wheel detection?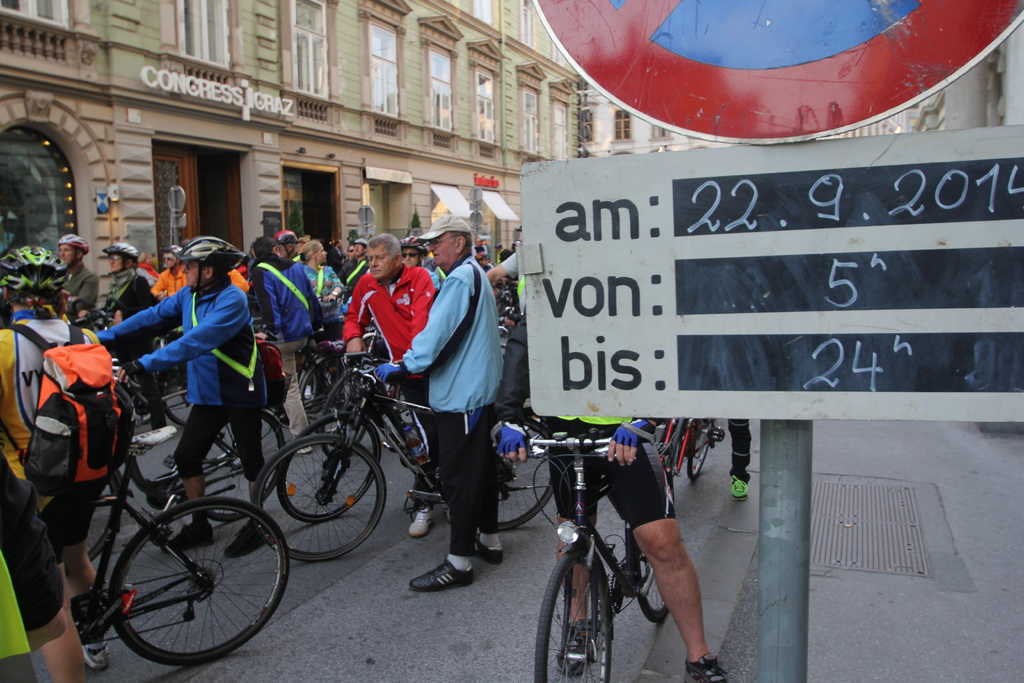
region(202, 418, 237, 463)
